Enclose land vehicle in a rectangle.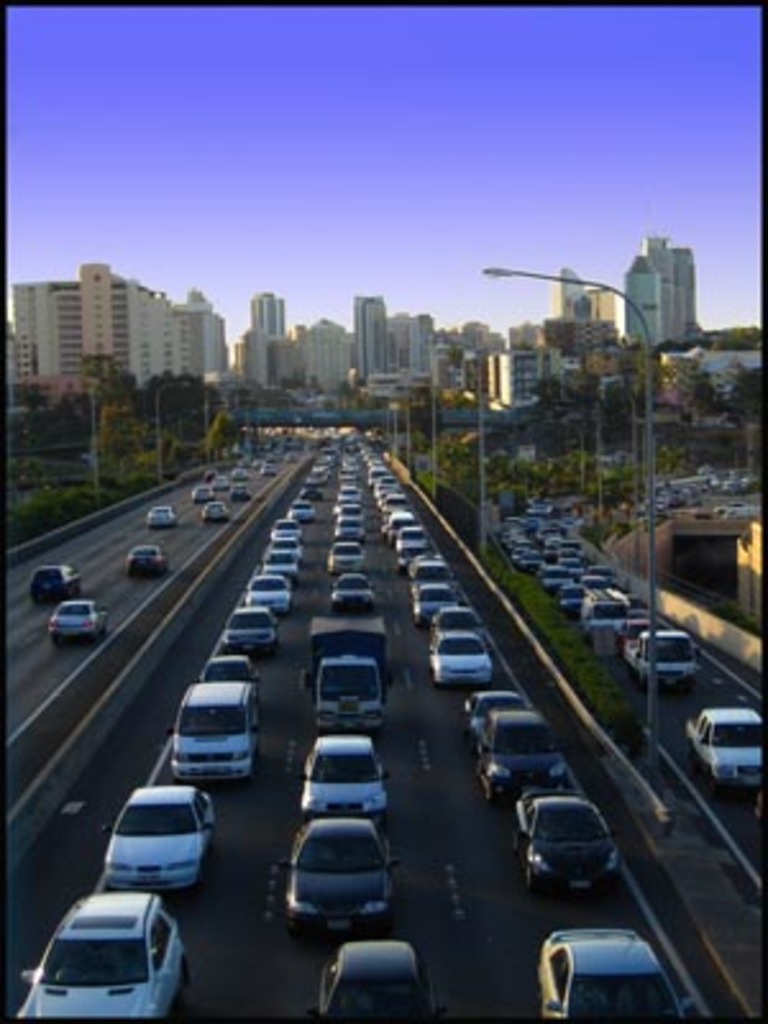
x1=148, y1=504, x2=177, y2=527.
